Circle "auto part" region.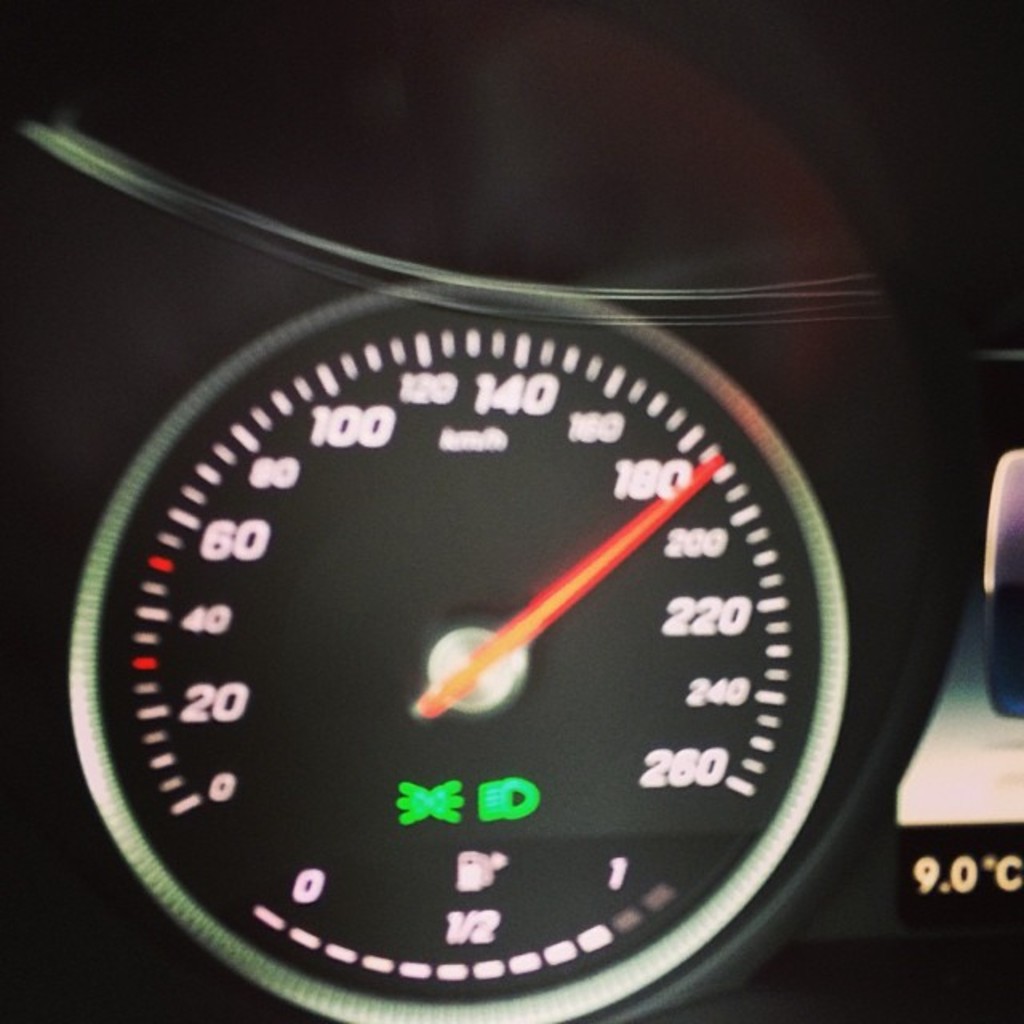
Region: [45, 280, 883, 1022].
